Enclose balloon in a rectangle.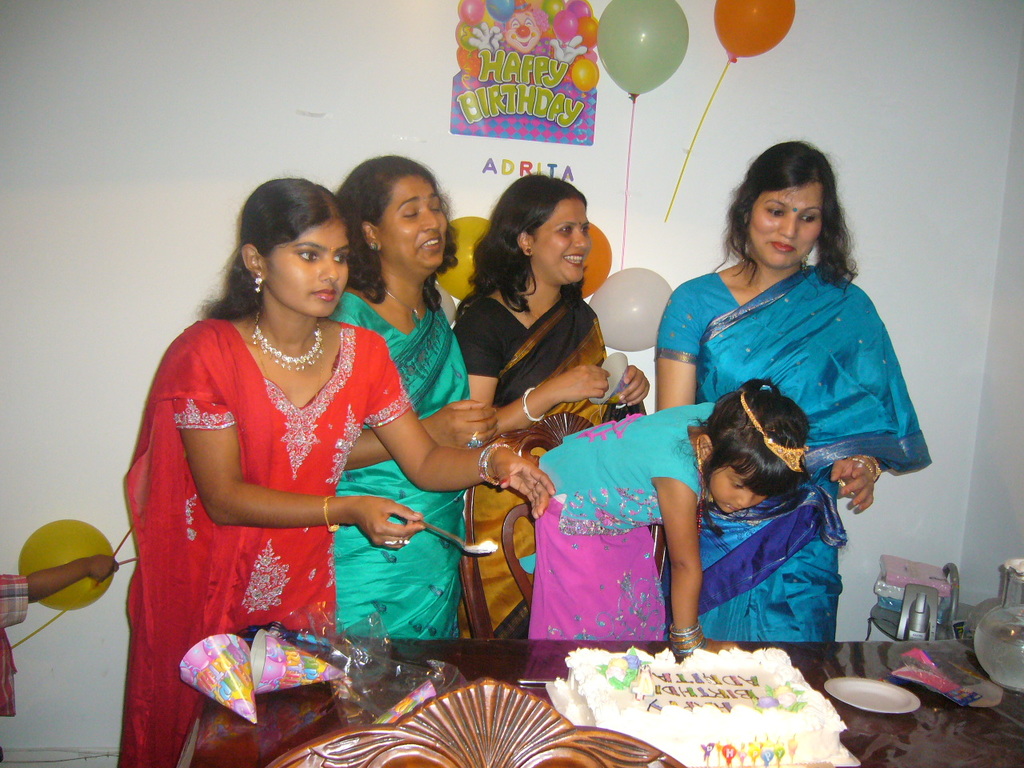
578,218,610,295.
